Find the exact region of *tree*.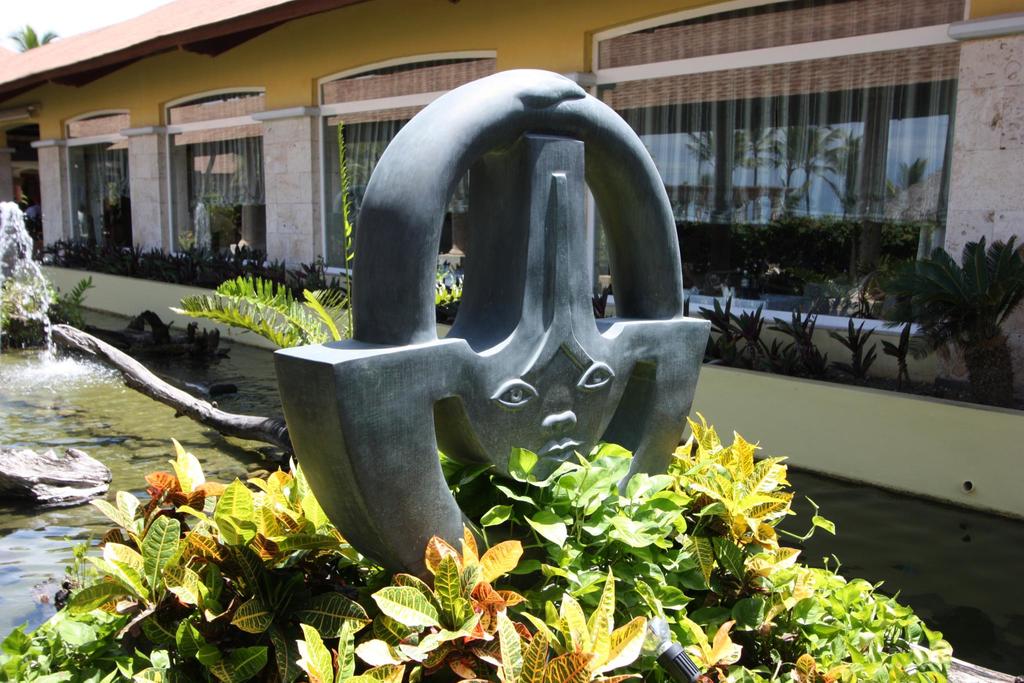
Exact region: (2, 26, 56, 56).
